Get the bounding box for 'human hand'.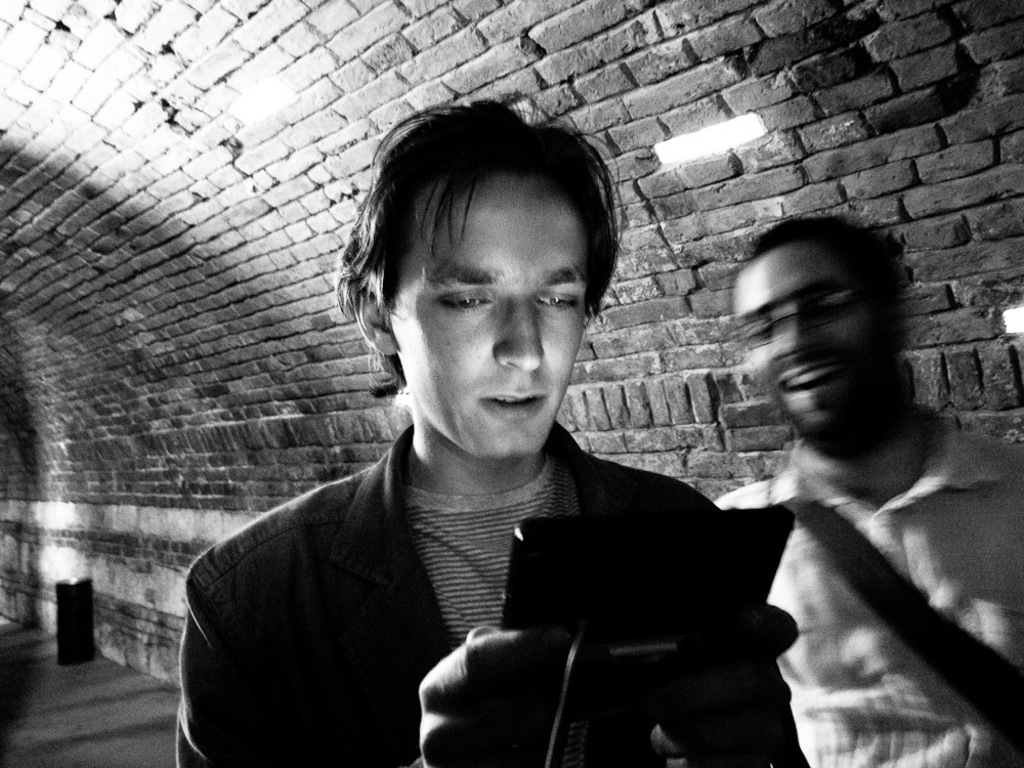
x1=415, y1=626, x2=575, y2=767.
